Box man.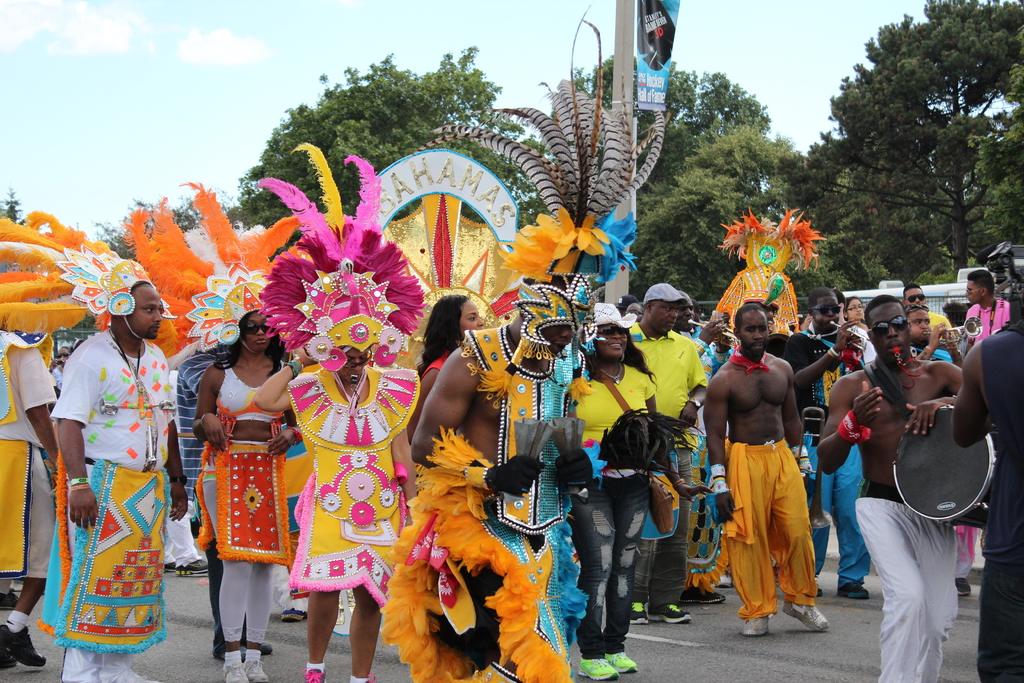
BBox(628, 279, 689, 627).
